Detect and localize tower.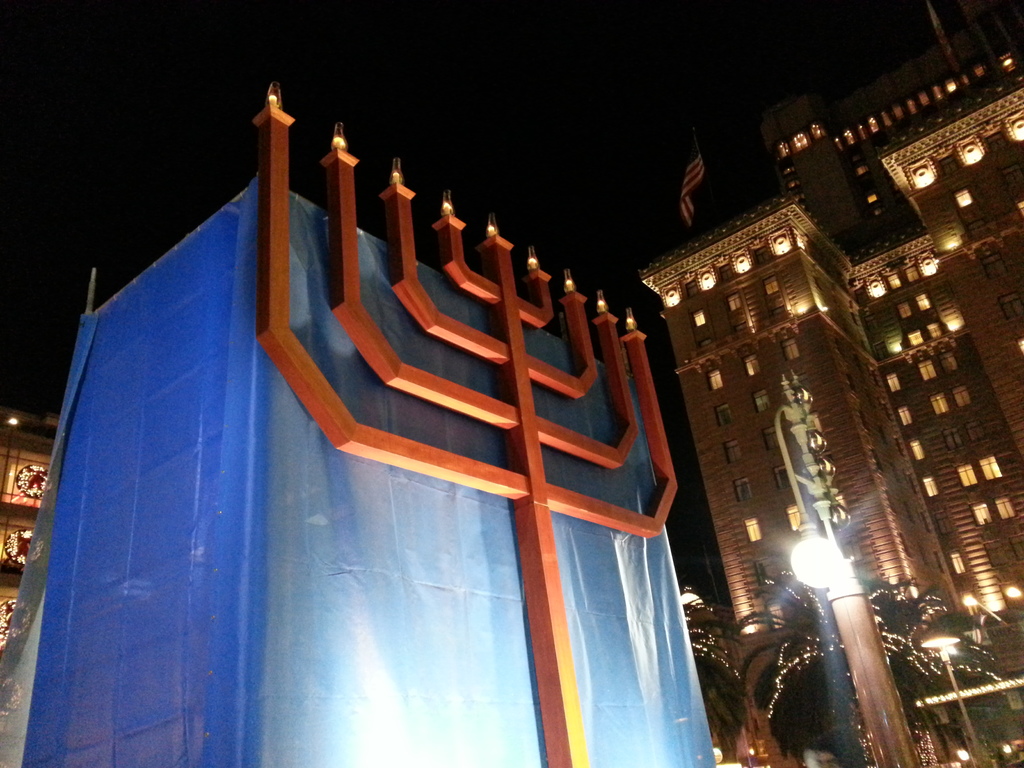
Localized at locate(643, 0, 1023, 616).
